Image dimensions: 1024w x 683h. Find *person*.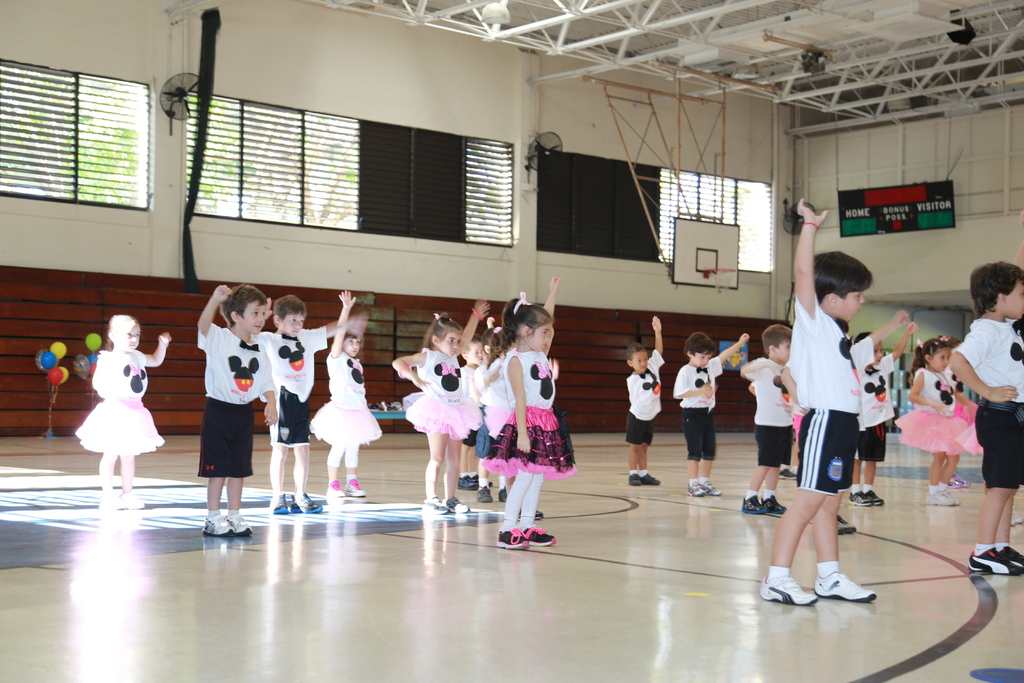
736,320,800,520.
